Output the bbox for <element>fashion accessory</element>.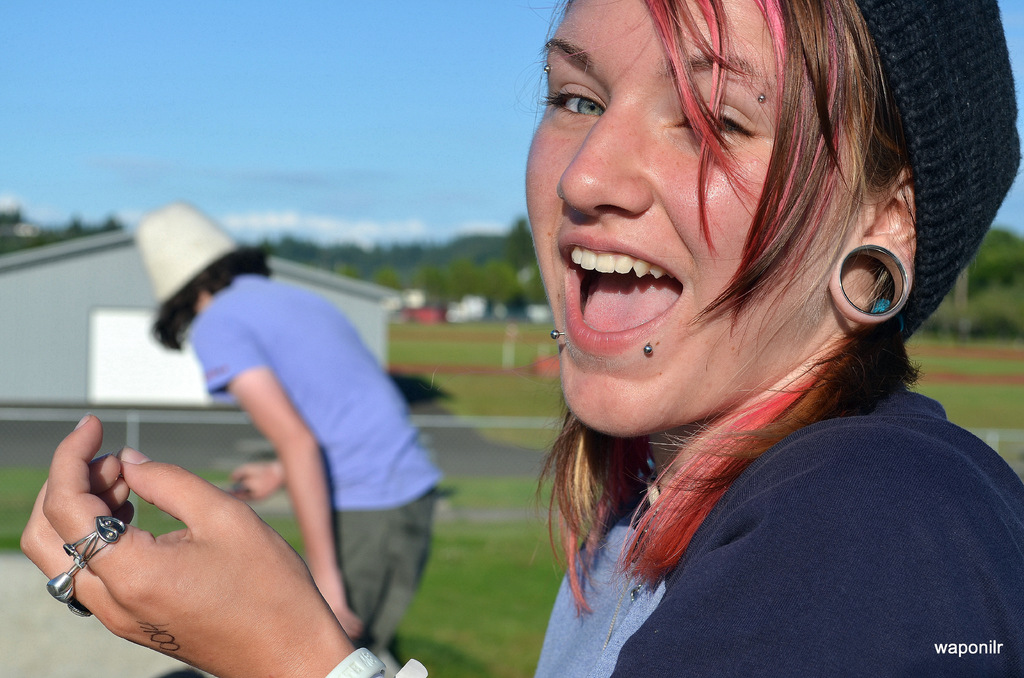
l=852, t=0, r=1023, b=343.
